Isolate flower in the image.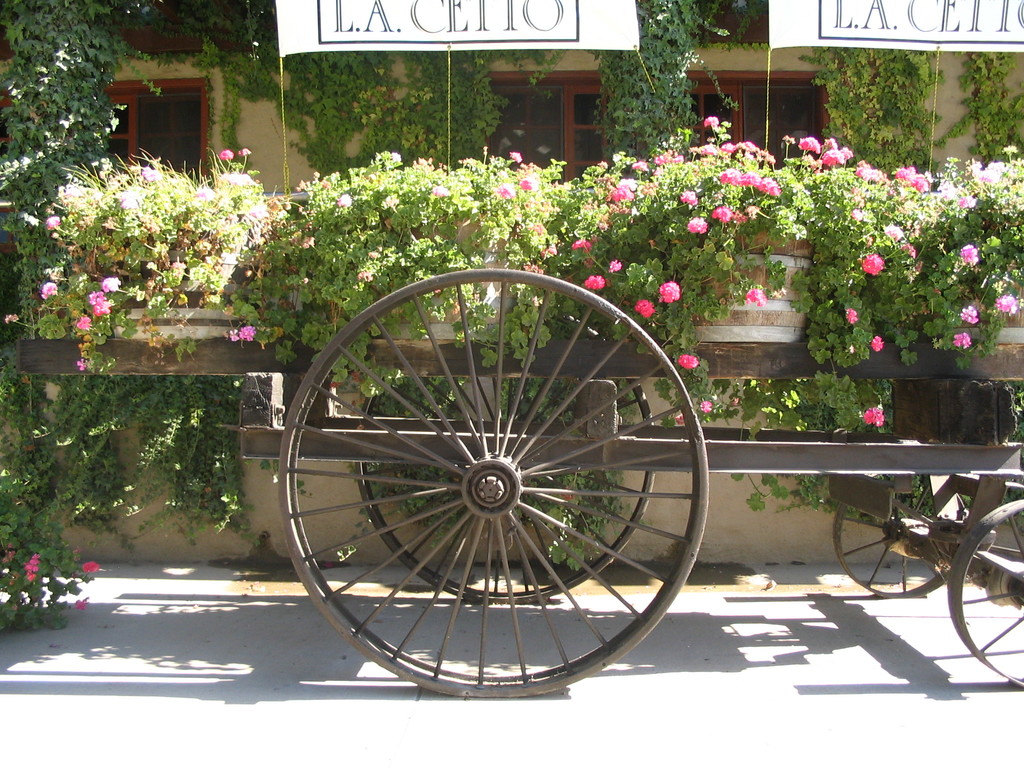
Isolated region: bbox(636, 298, 656, 317).
